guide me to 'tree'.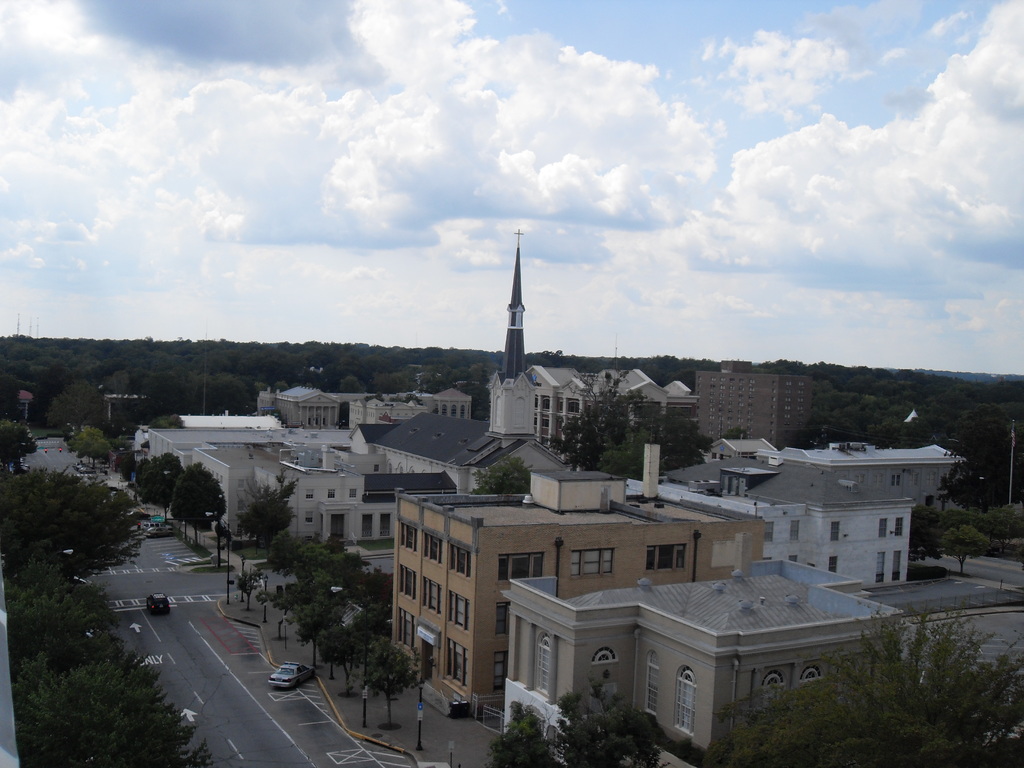
Guidance: bbox=(237, 477, 300, 551).
